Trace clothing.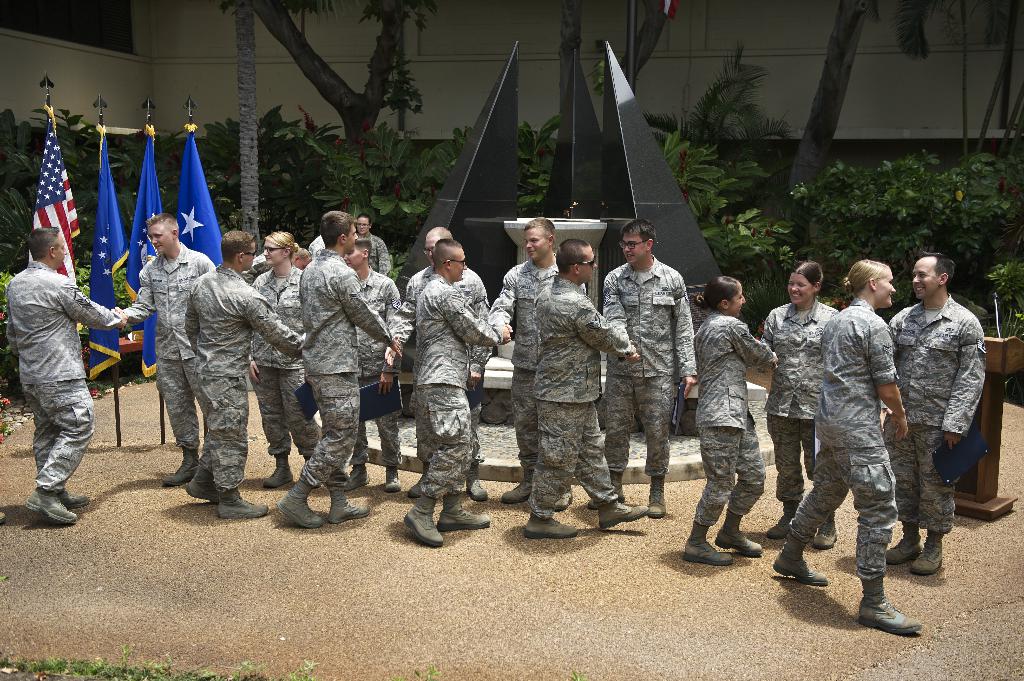
Traced to <box>292,246,406,529</box>.
